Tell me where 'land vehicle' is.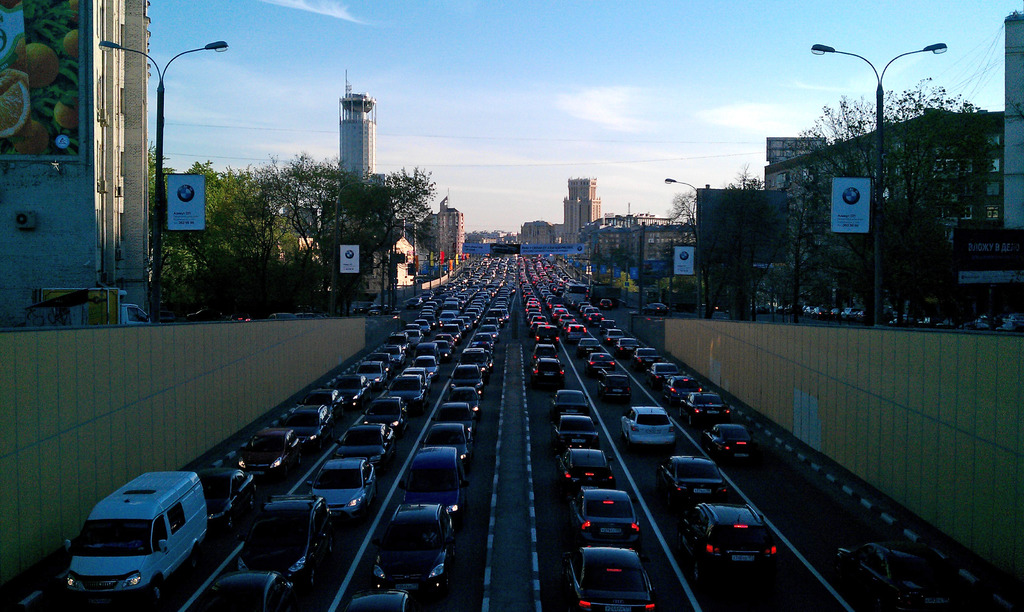
'land vehicle' is at [left=836, top=542, right=956, bottom=611].
